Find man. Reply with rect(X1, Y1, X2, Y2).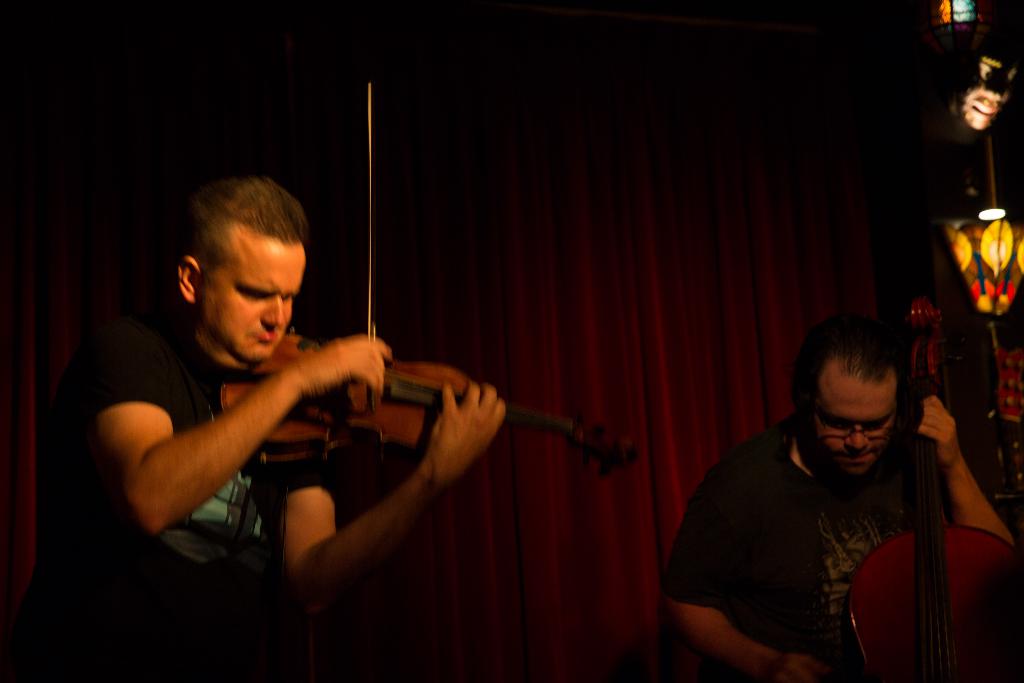
rect(45, 173, 506, 682).
